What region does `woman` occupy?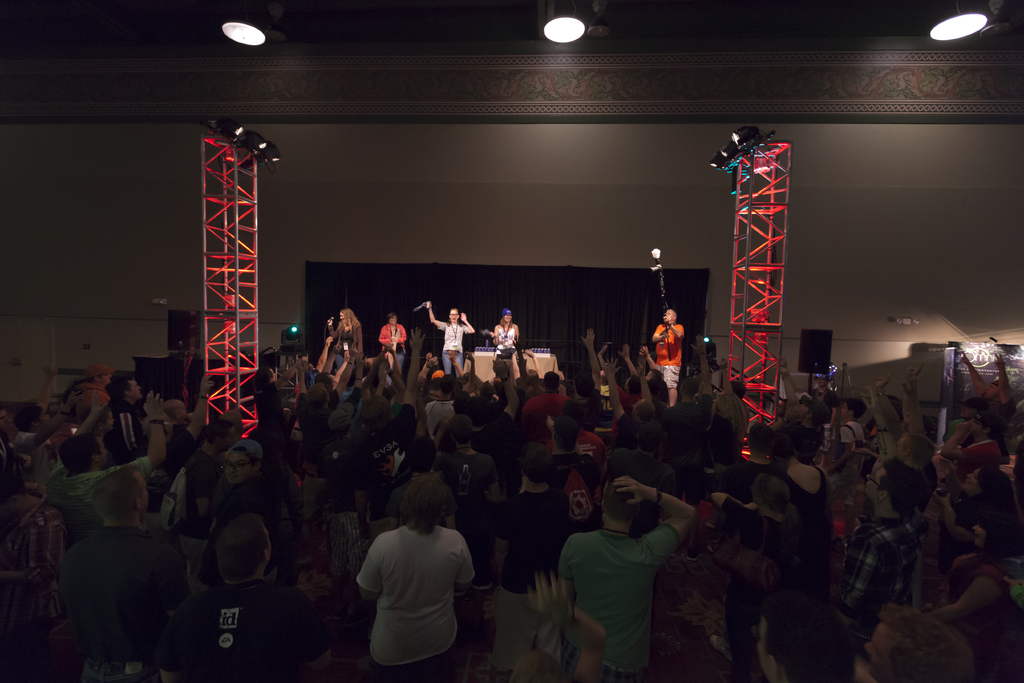
locate(932, 502, 1018, 677).
